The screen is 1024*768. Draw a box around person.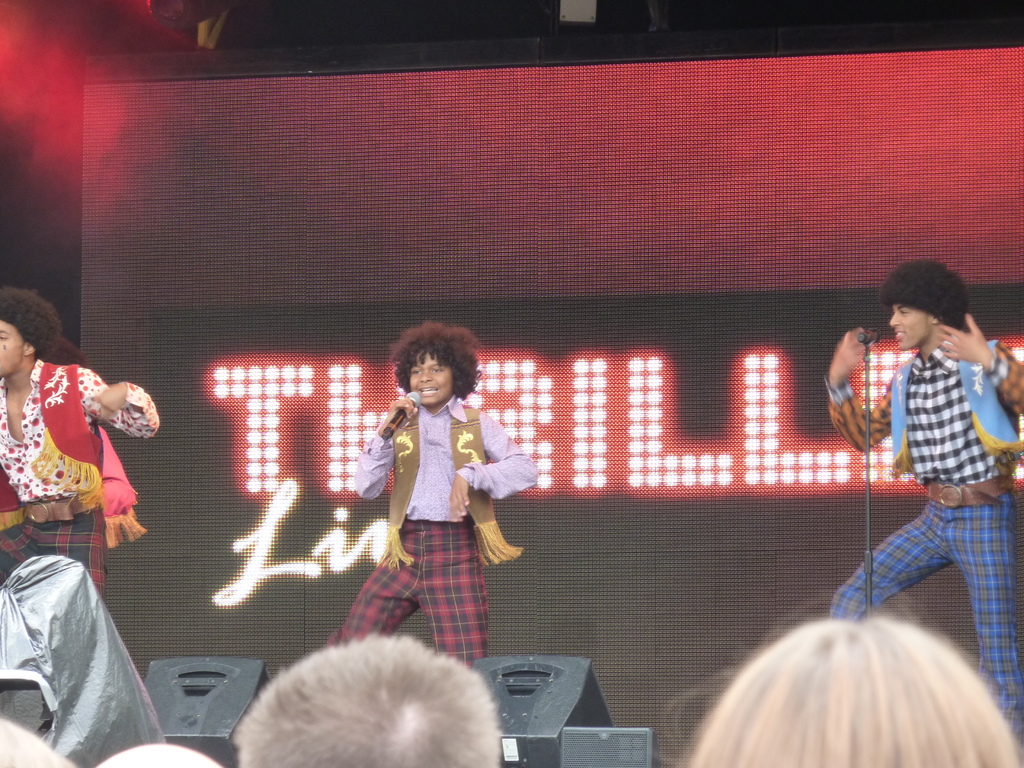
Rect(823, 258, 1023, 745).
